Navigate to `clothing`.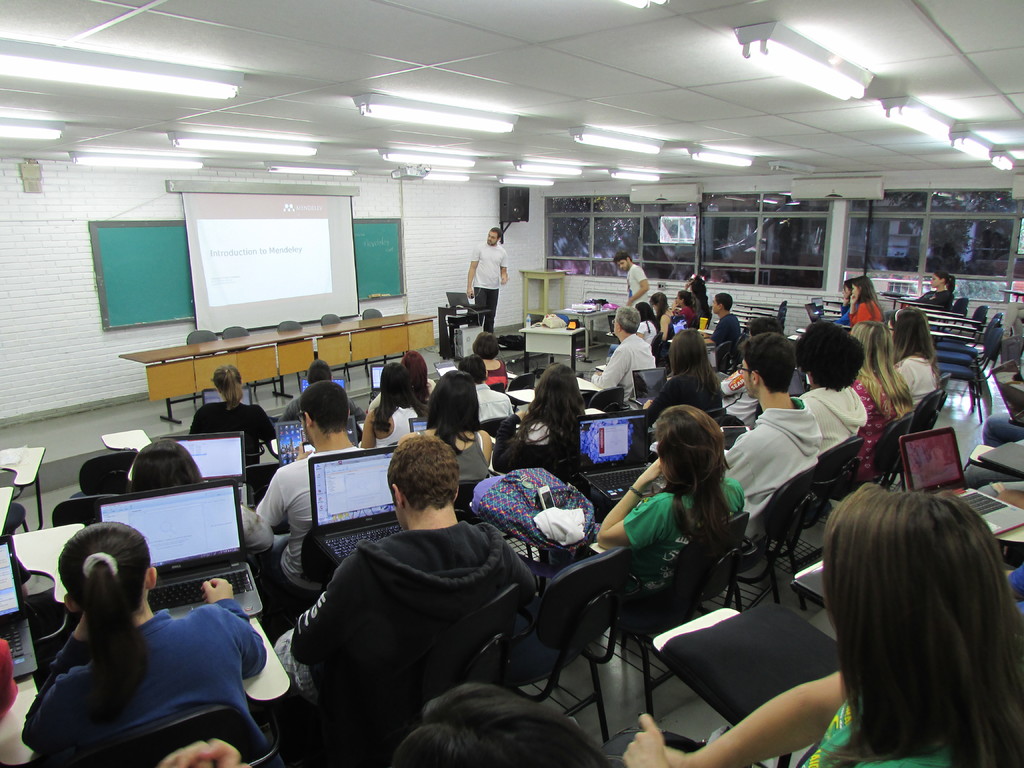
Navigation target: BBox(22, 605, 284, 767).
